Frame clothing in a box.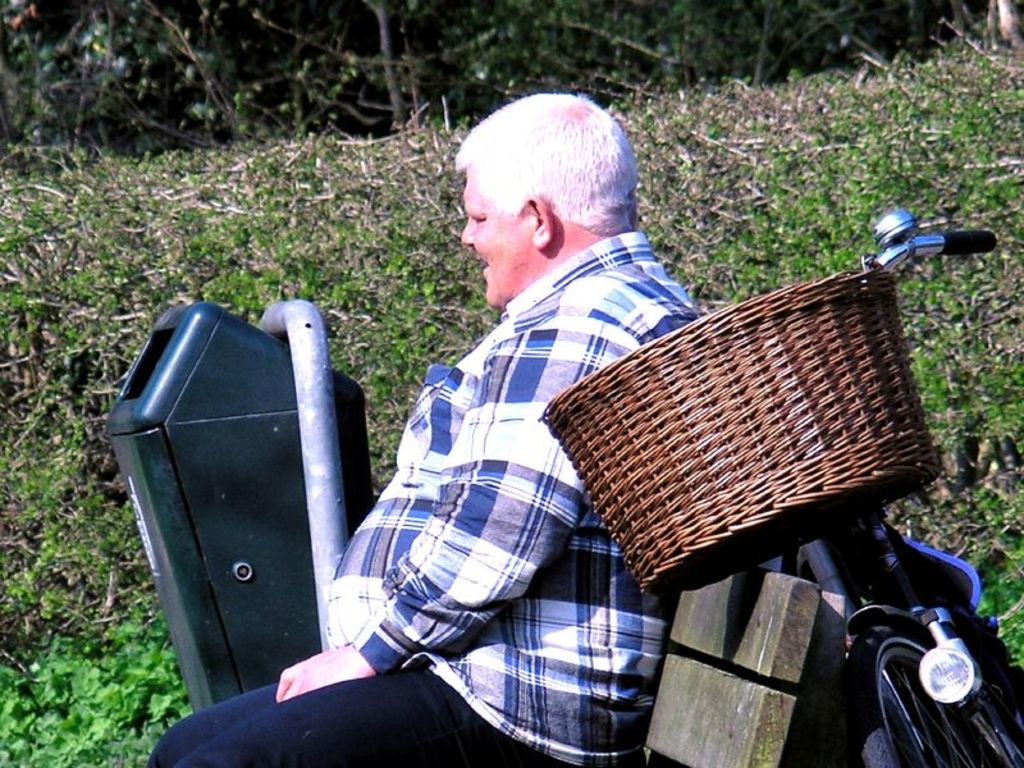
[145,233,695,765].
